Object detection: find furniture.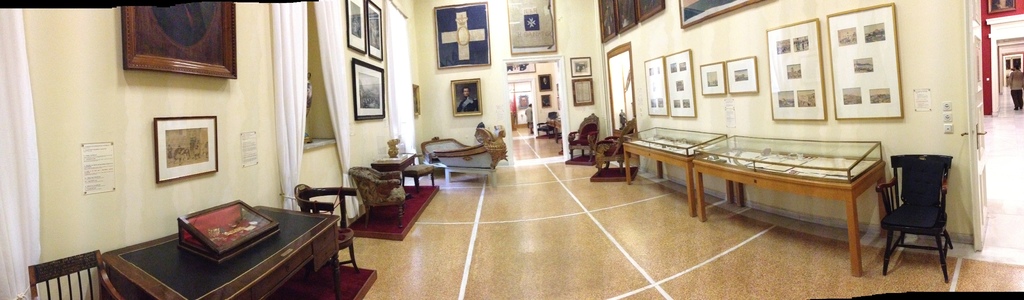
x1=294 y1=183 x2=362 y2=272.
